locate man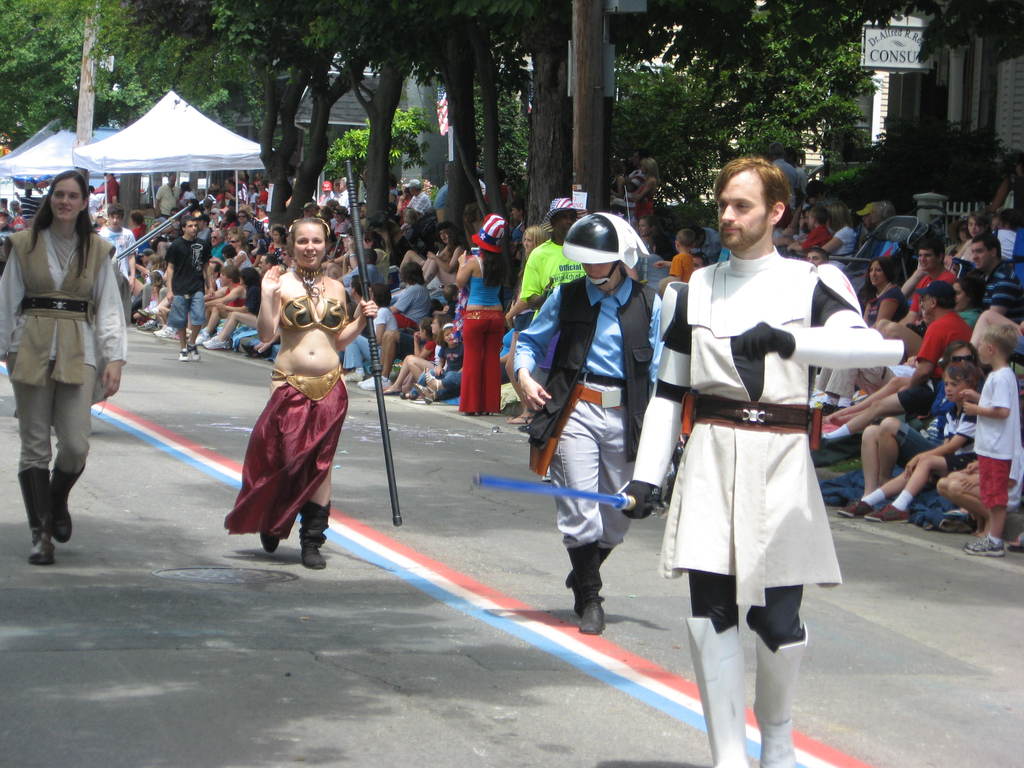
box(252, 181, 267, 205)
